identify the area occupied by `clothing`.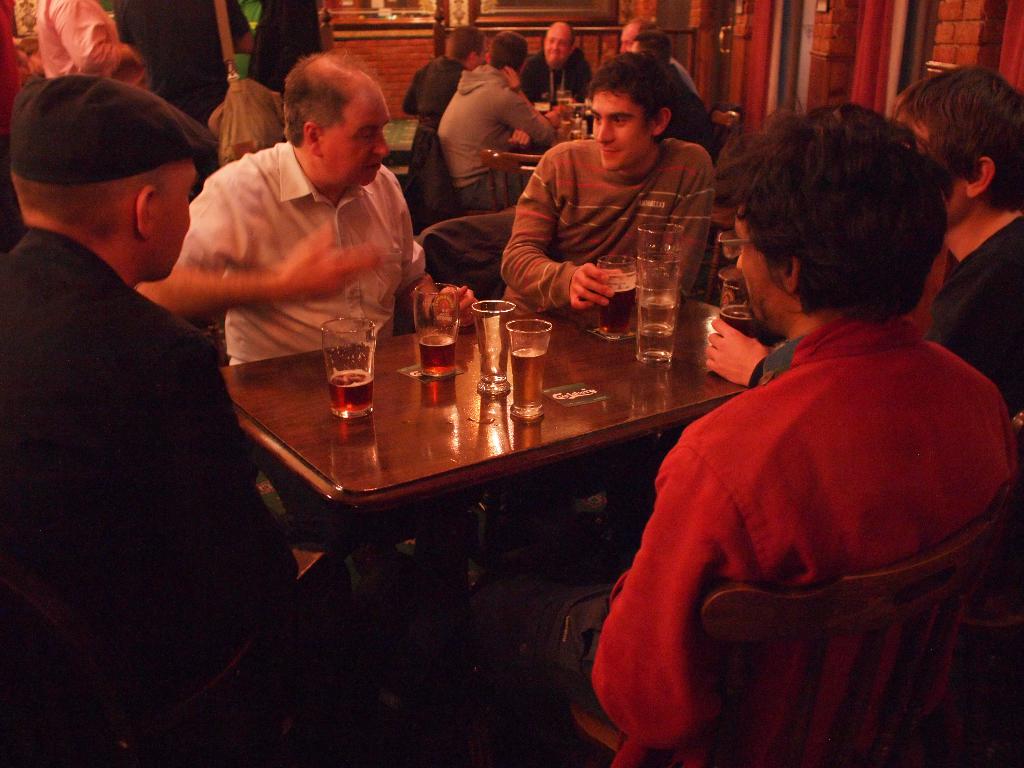
Area: x1=175 y1=140 x2=440 y2=363.
